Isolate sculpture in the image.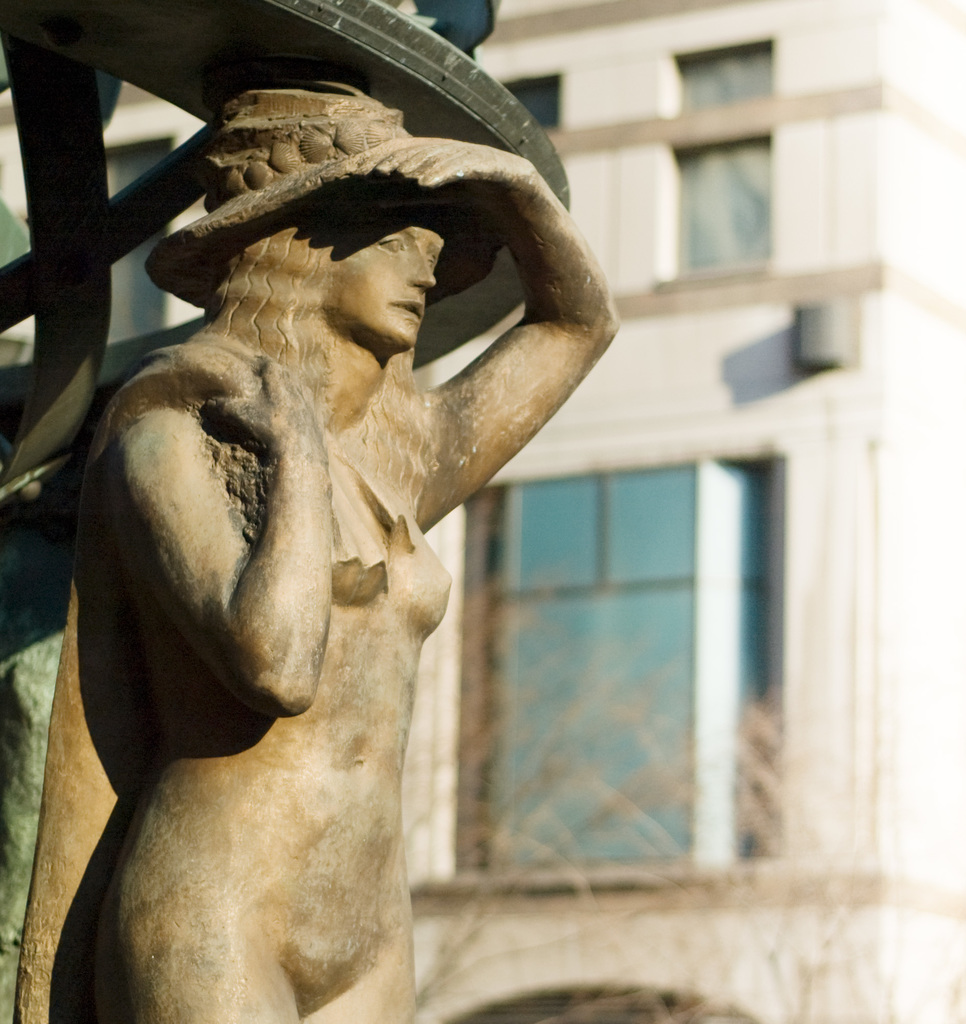
Isolated region: left=11, top=81, right=623, bottom=1023.
